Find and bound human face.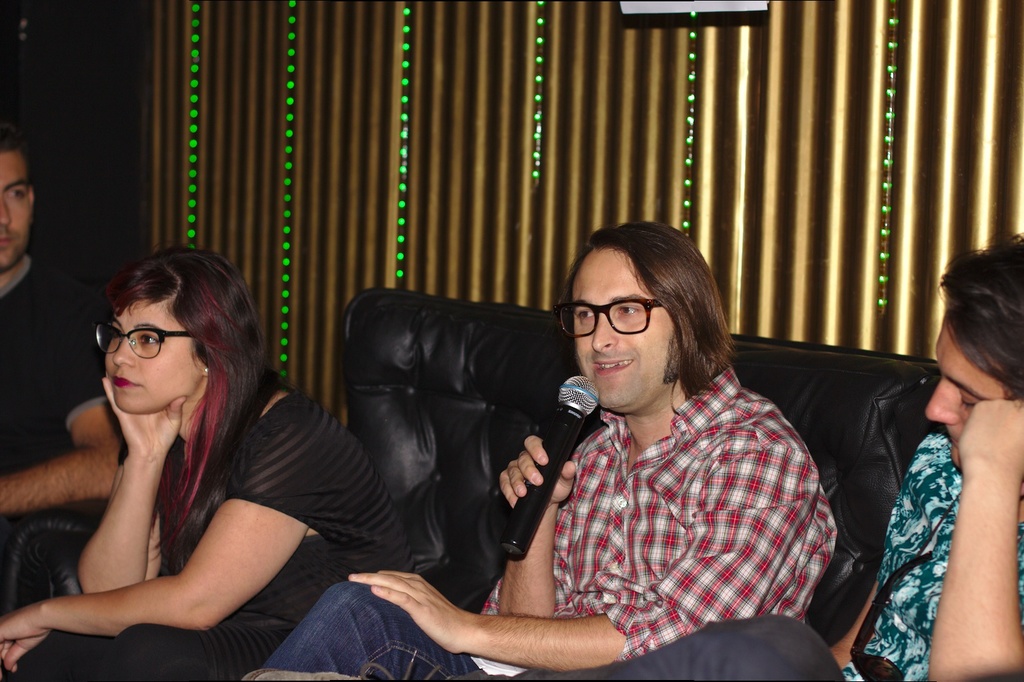
Bound: x1=0 y1=153 x2=35 y2=271.
